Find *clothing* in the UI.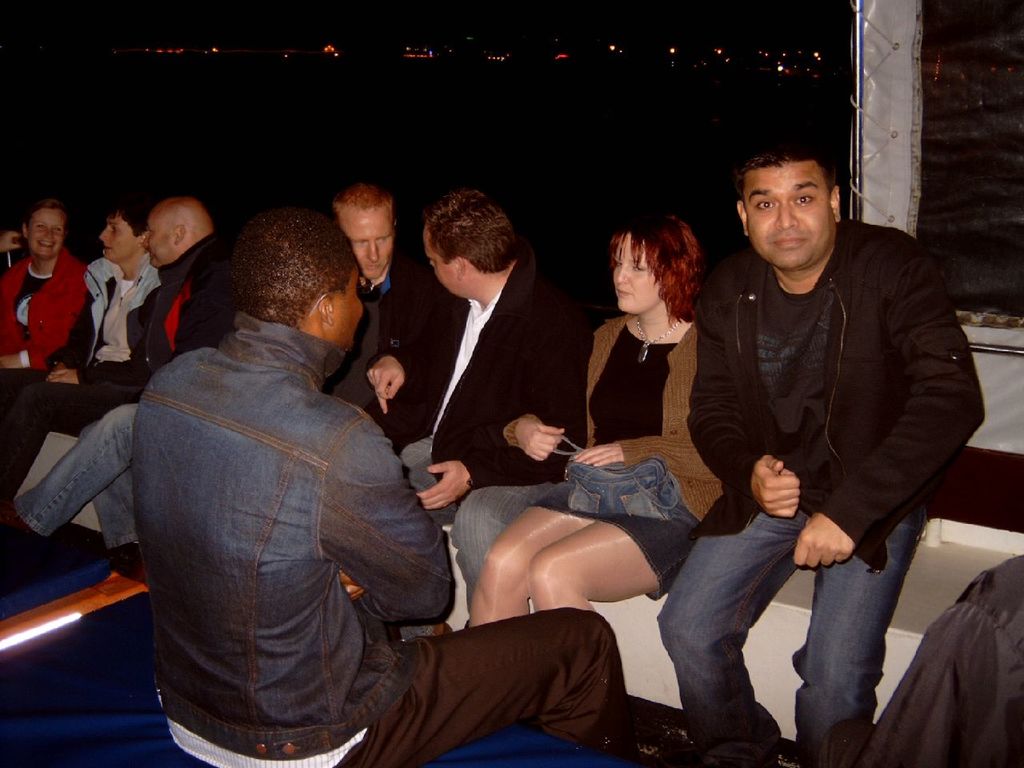
UI element at 12/238/246/538.
